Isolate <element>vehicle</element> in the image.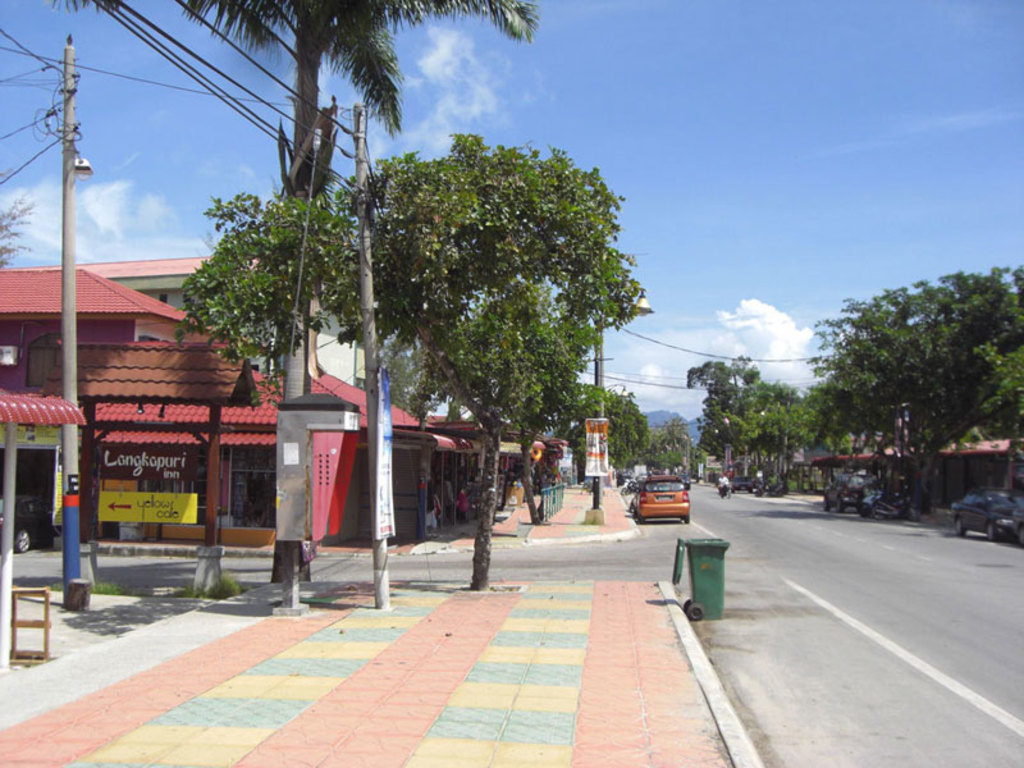
Isolated region: 722, 474, 772, 495.
